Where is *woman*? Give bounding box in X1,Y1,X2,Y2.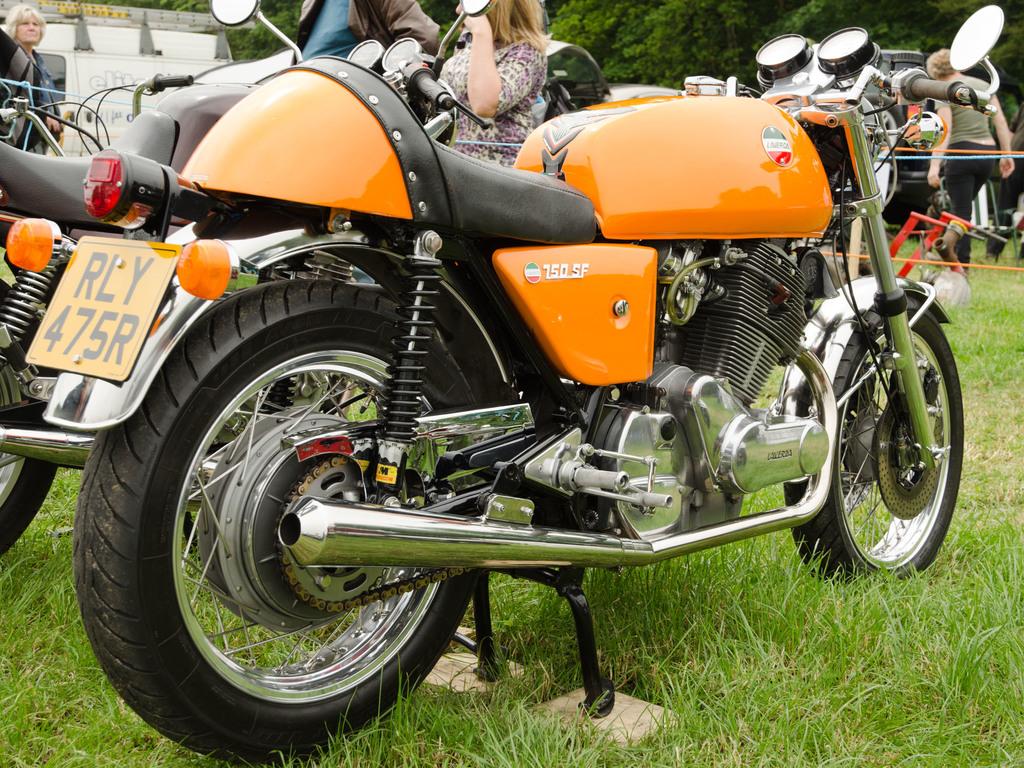
434,0,549,170.
